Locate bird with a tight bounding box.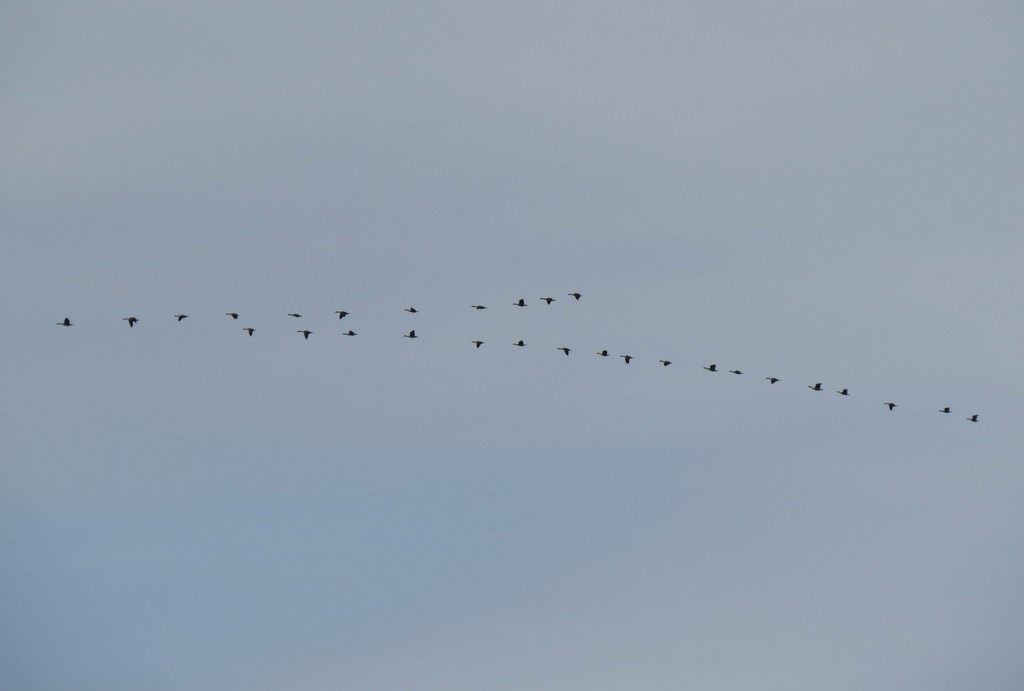
x1=475, y1=339, x2=483, y2=345.
